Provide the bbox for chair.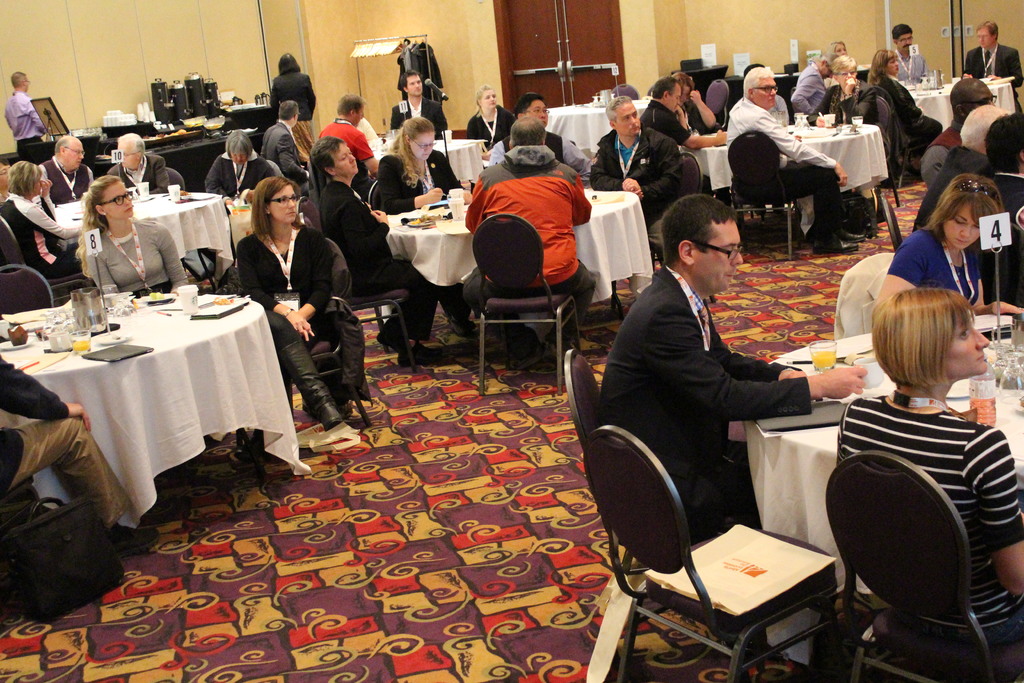
locate(822, 451, 1023, 682).
